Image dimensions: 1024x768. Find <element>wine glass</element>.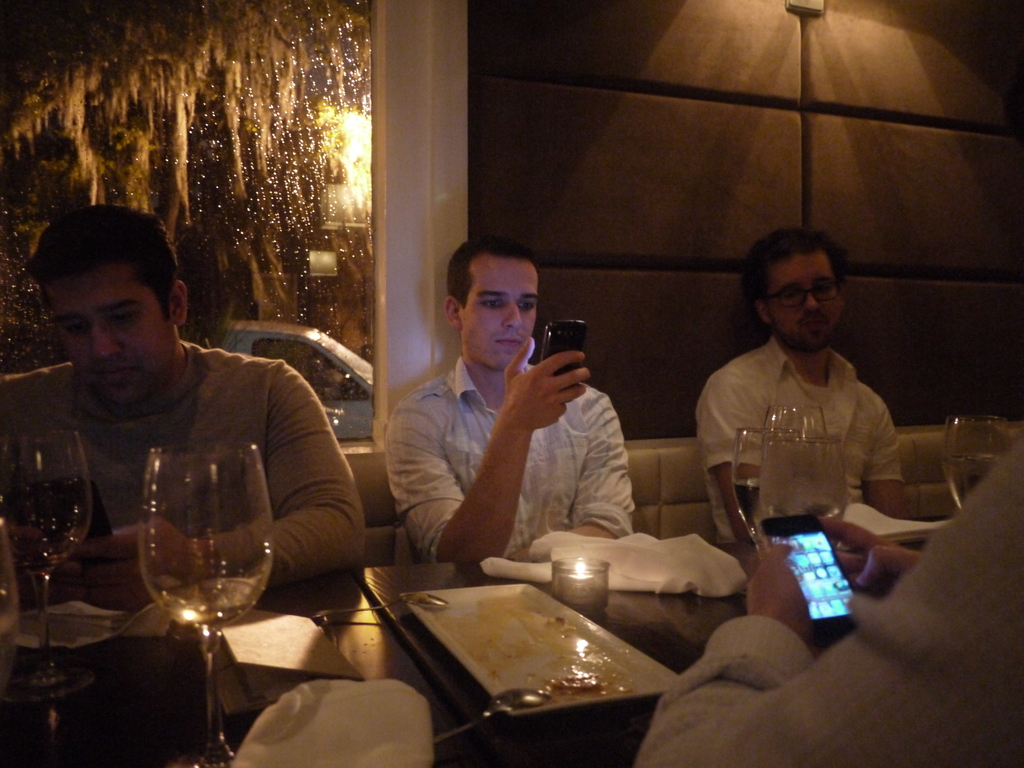
[left=0, top=431, right=93, bottom=703].
